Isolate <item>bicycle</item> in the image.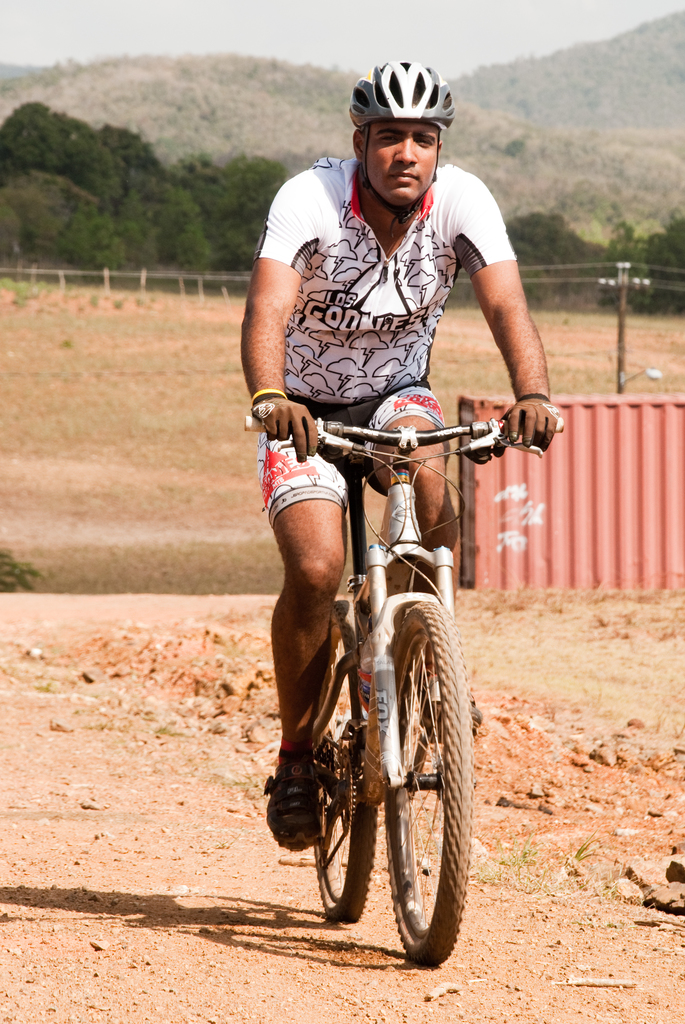
Isolated region: [x1=238, y1=411, x2=558, y2=970].
